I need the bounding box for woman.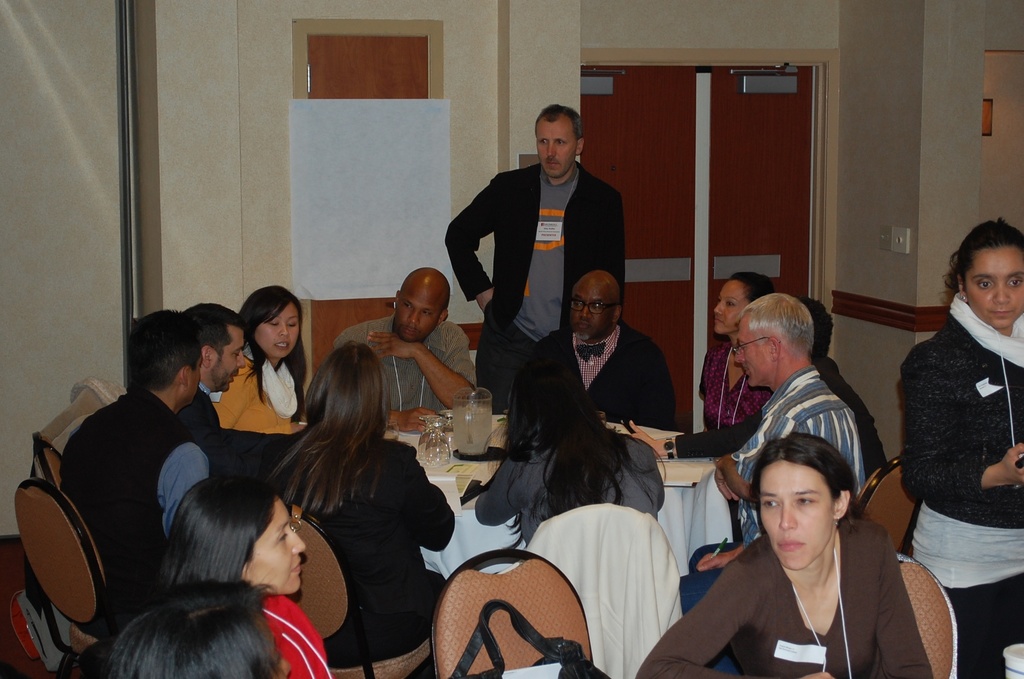
Here it is: 903/218/1023/678.
